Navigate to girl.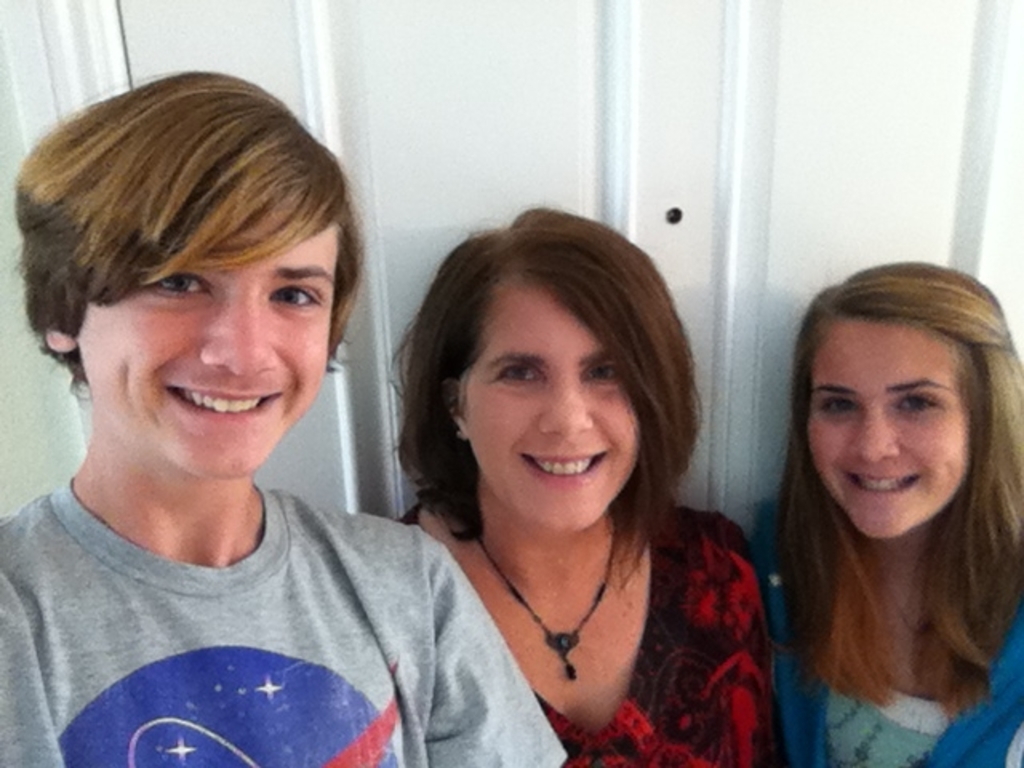
Navigation target: <box>755,258,1022,766</box>.
